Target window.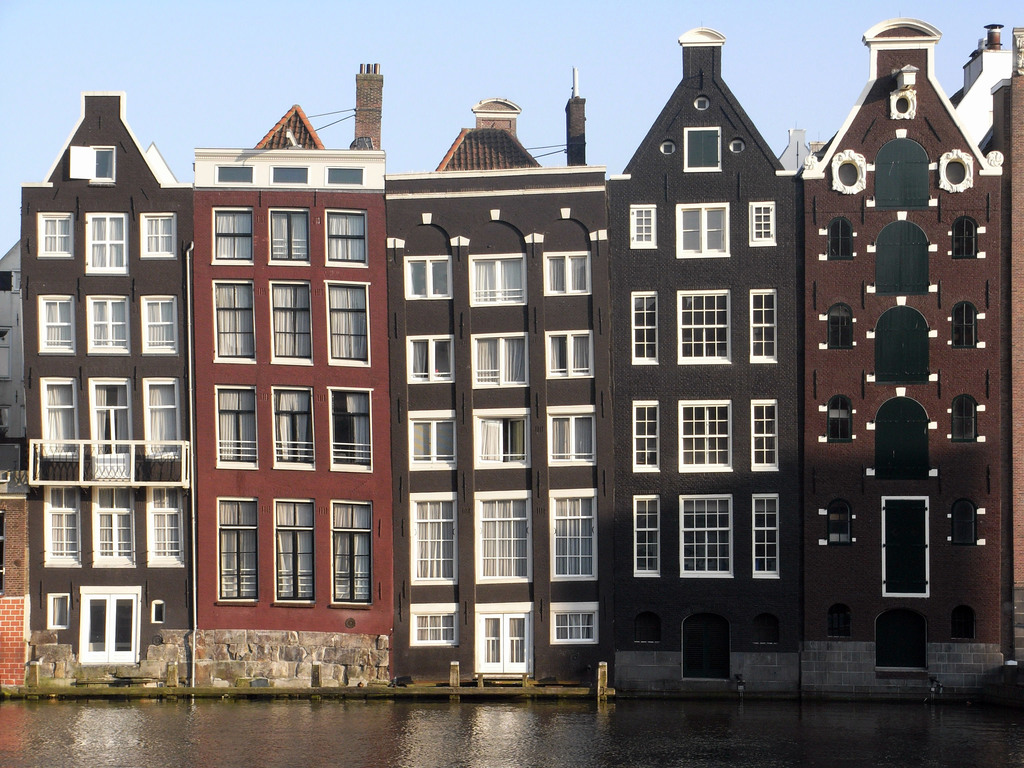
Target region: (left=755, top=285, right=773, bottom=372).
